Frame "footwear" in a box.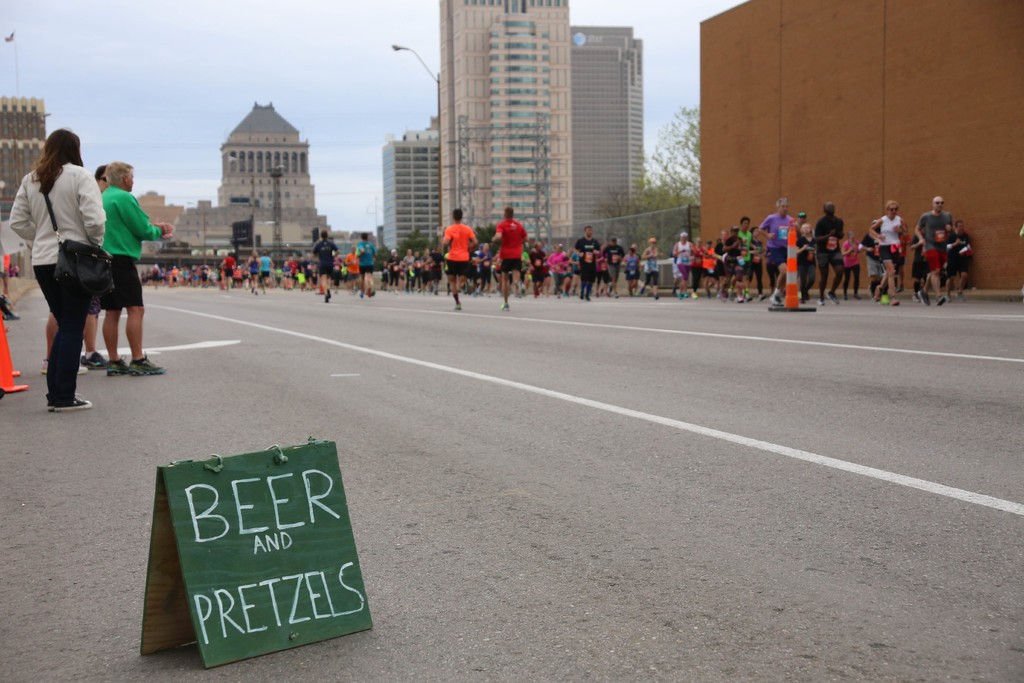
[124,354,163,372].
